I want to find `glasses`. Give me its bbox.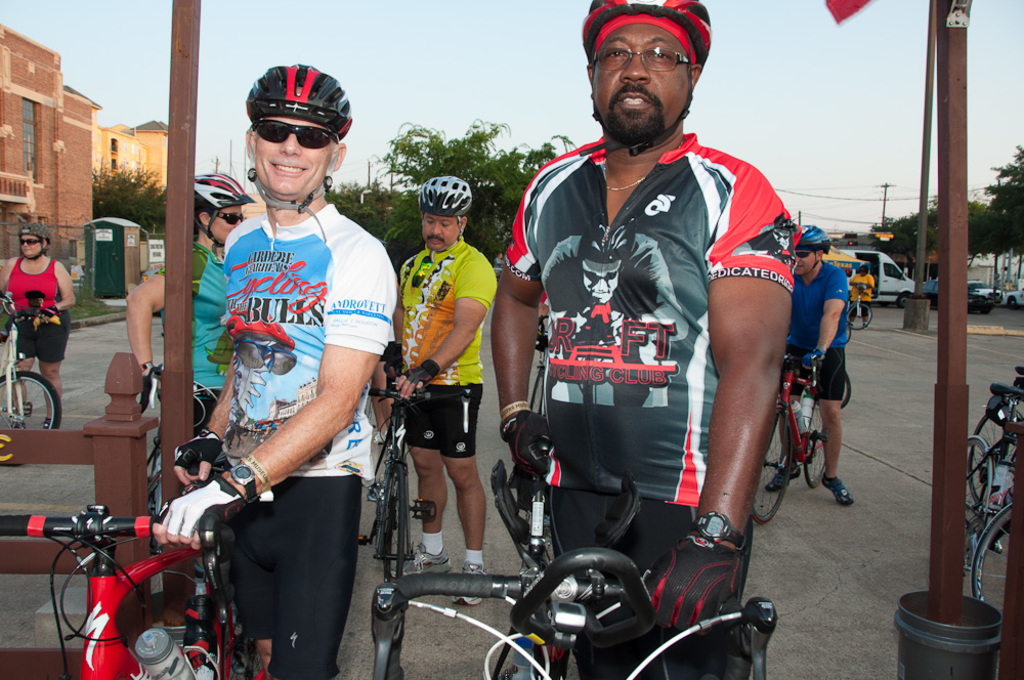
589,44,693,74.
